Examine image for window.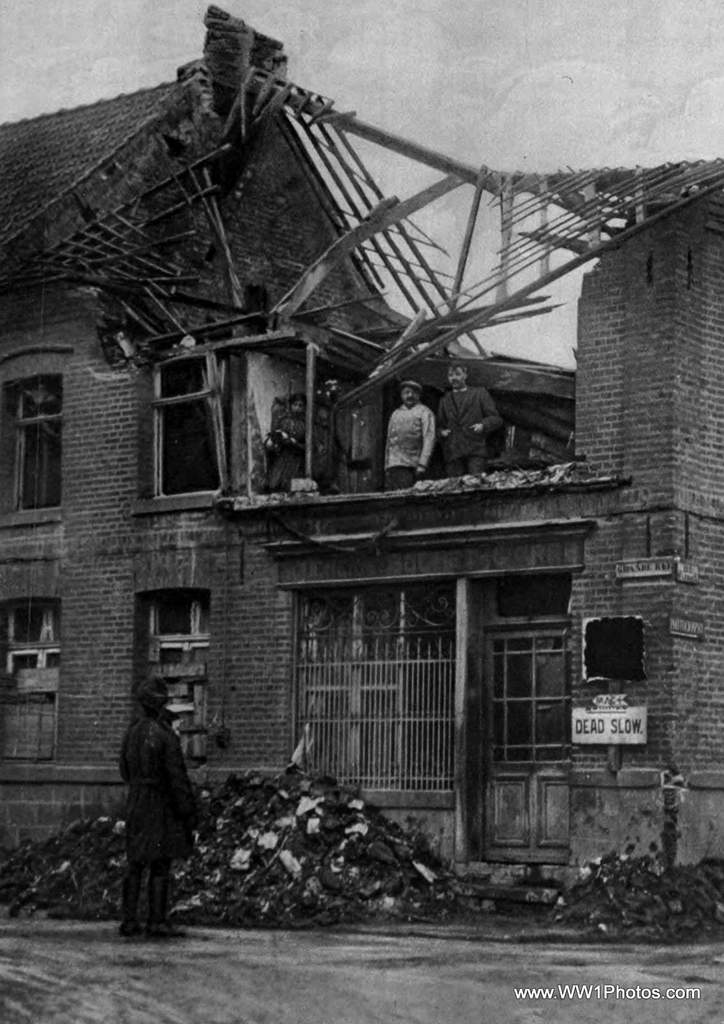
Examination result: <box>0,585,57,767</box>.
